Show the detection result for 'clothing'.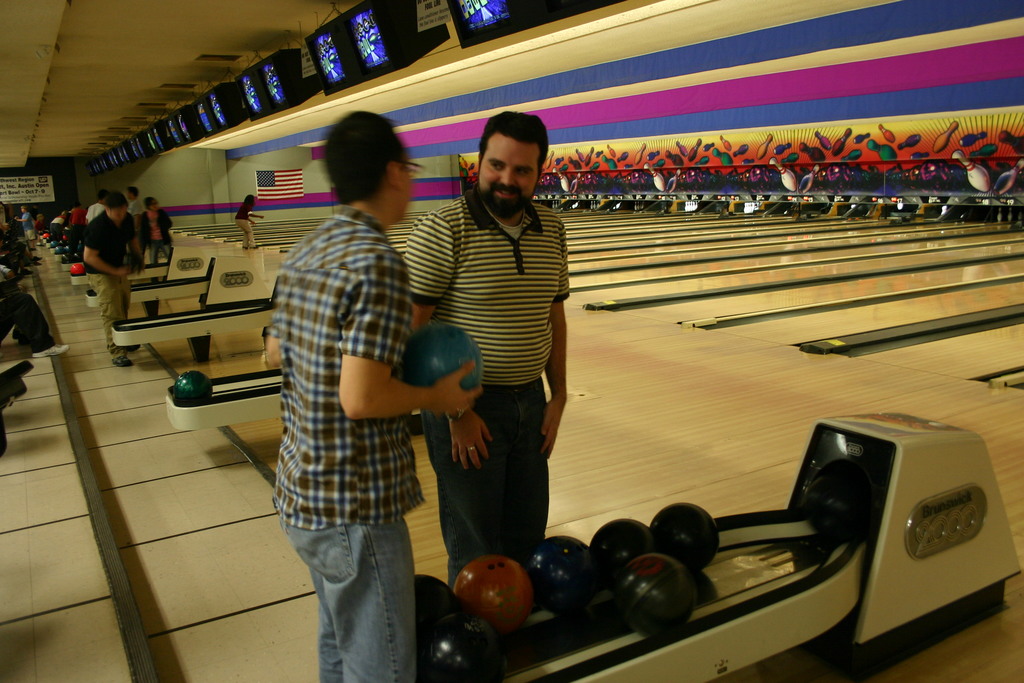
[129, 197, 143, 217].
